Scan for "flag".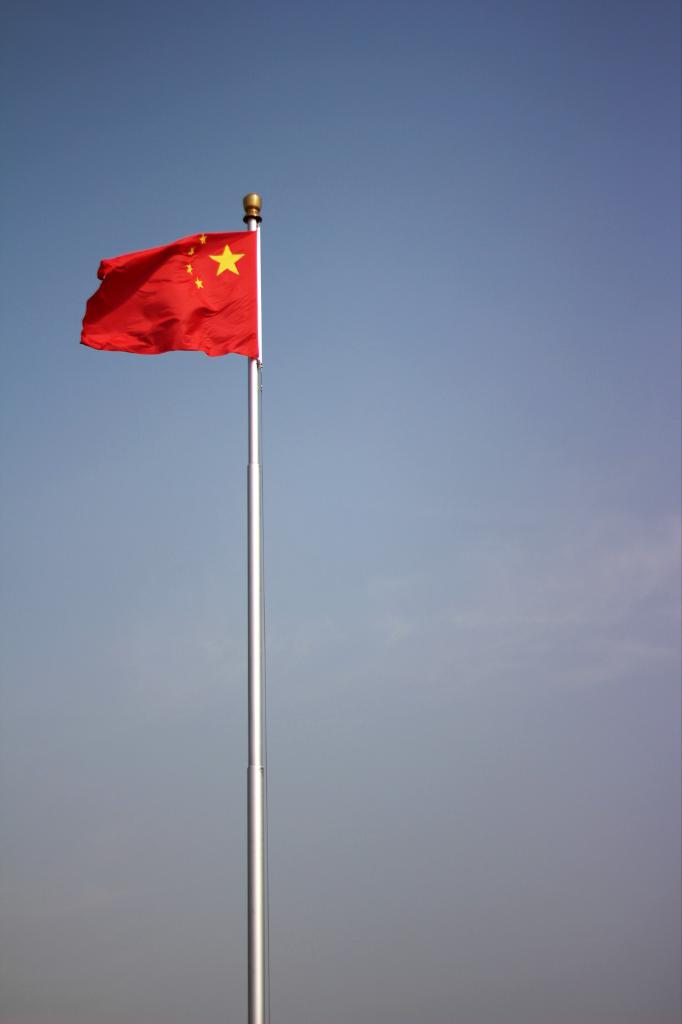
Scan result: (72,227,267,364).
